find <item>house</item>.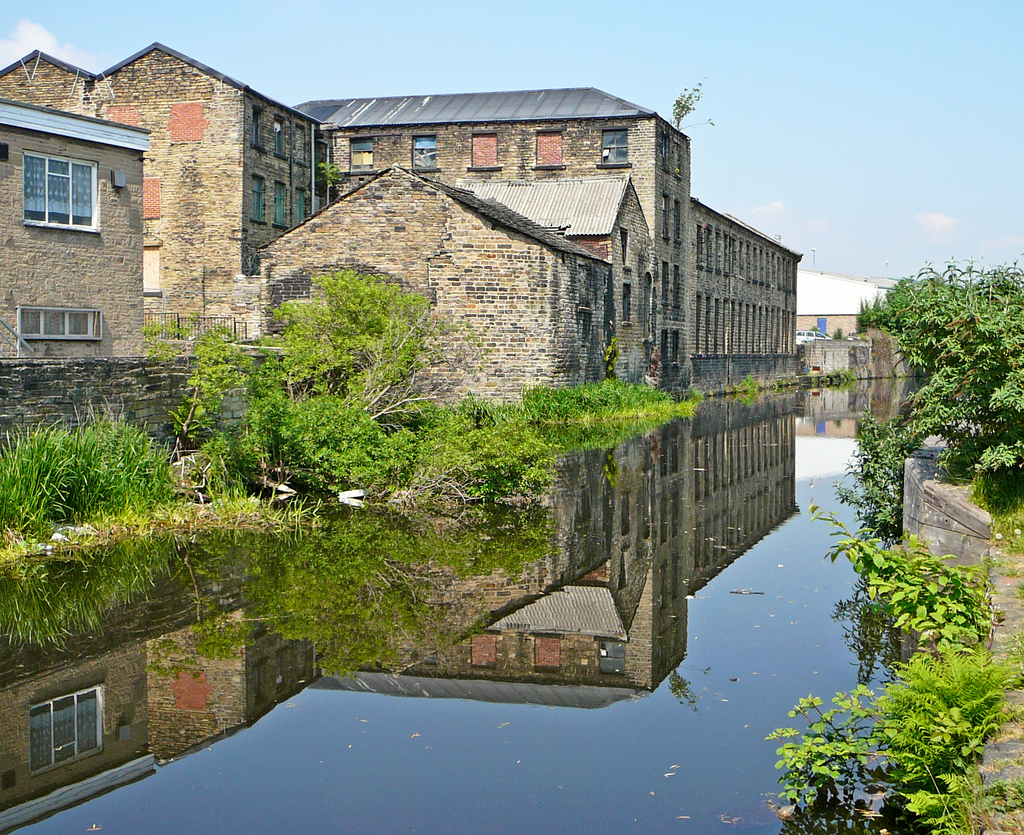
rect(794, 255, 907, 342).
